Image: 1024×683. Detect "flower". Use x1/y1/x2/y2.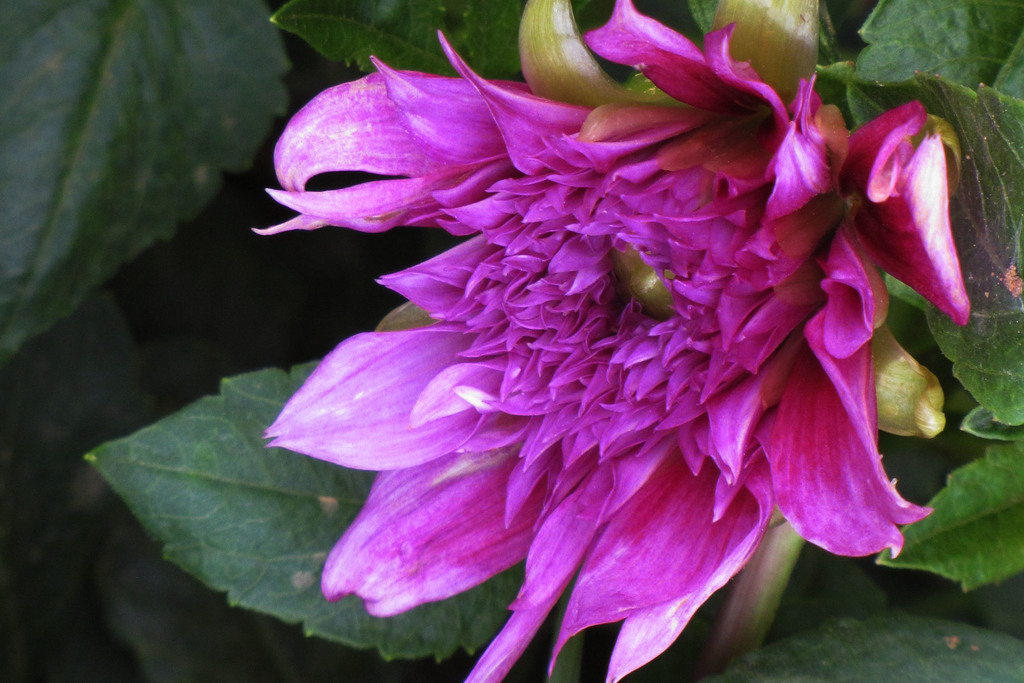
224/31/982/651.
